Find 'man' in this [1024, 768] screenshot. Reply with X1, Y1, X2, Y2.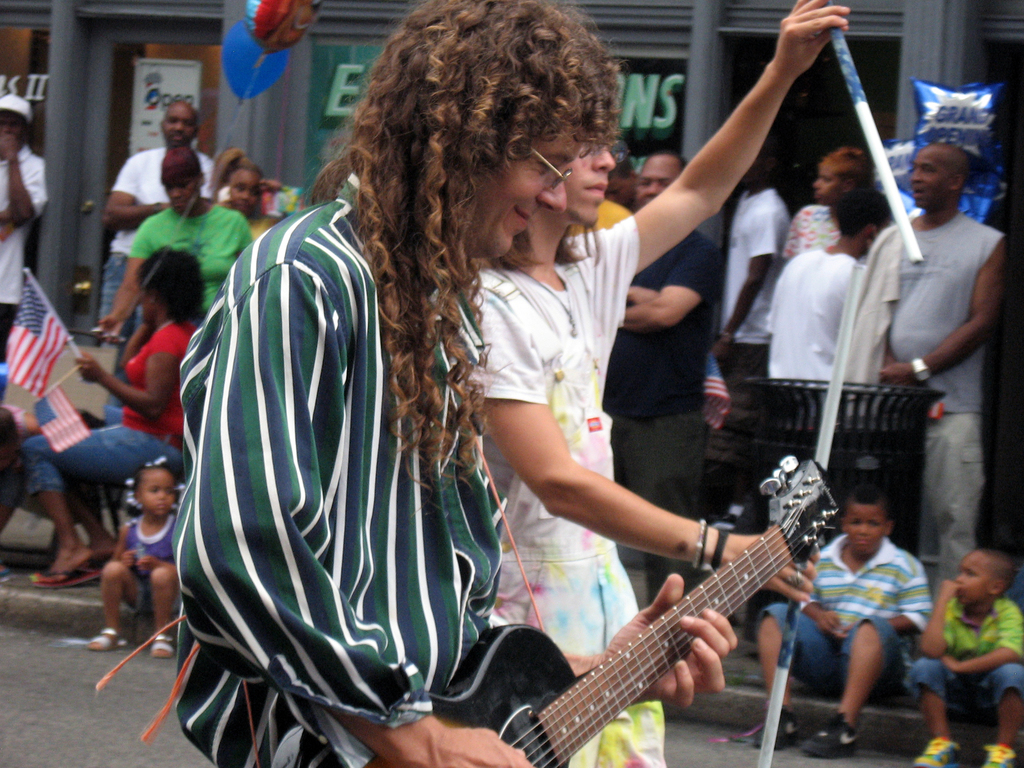
609, 147, 639, 200.
